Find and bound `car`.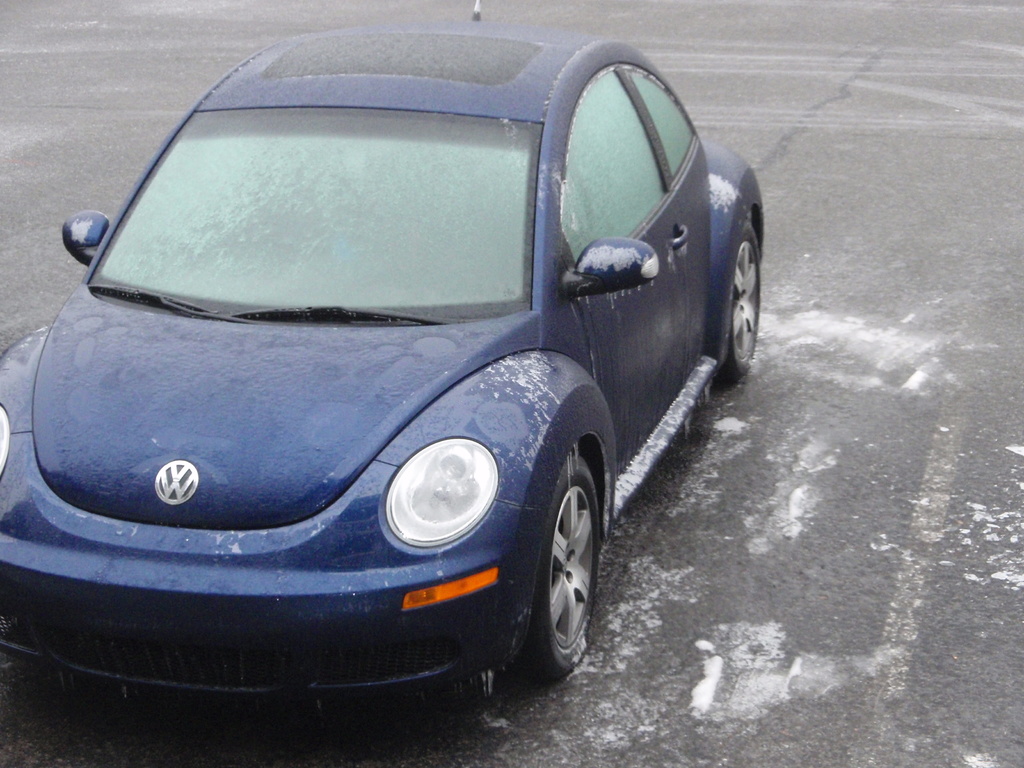
Bound: bbox=(0, 0, 766, 714).
